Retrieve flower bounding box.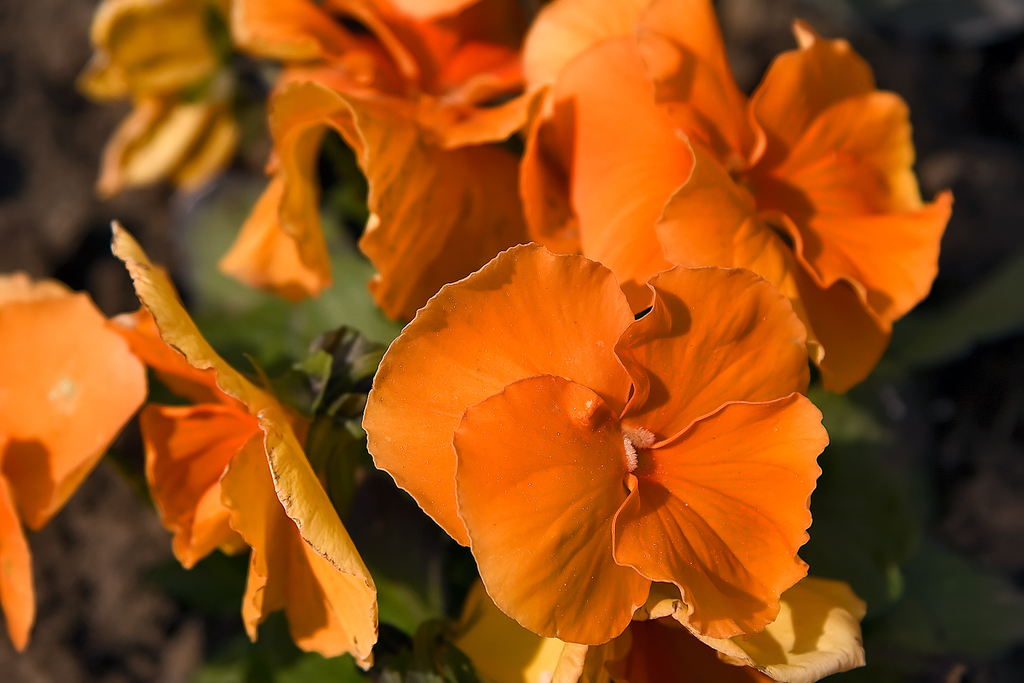
Bounding box: {"left": 232, "top": 0, "right": 531, "bottom": 118}.
